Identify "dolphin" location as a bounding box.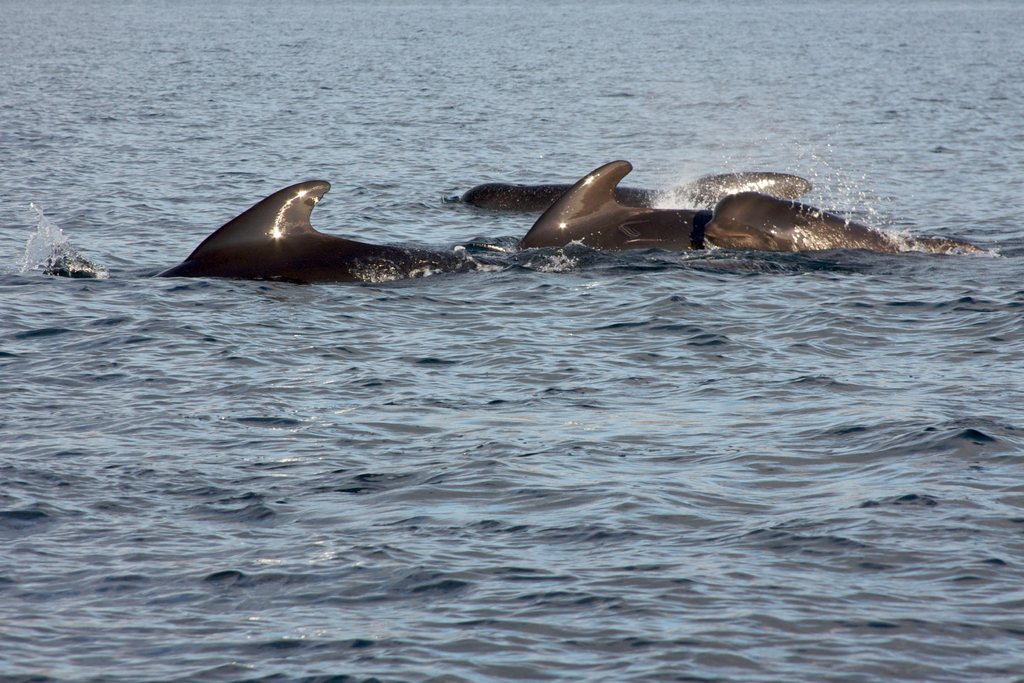
(left=452, top=168, right=807, bottom=226).
